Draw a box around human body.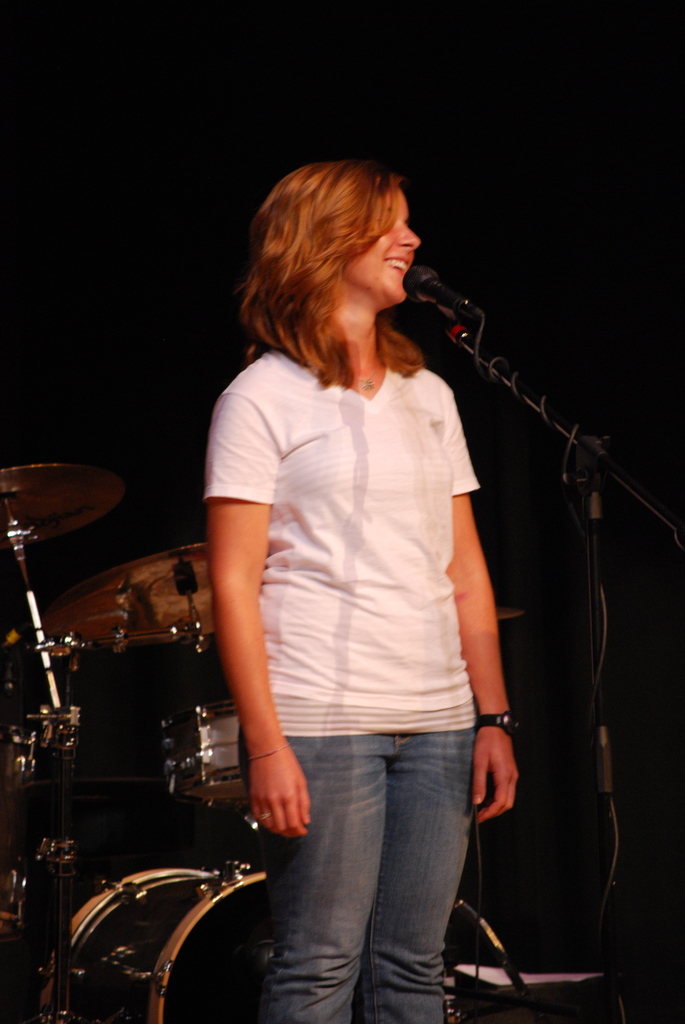
rect(171, 152, 553, 1023).
